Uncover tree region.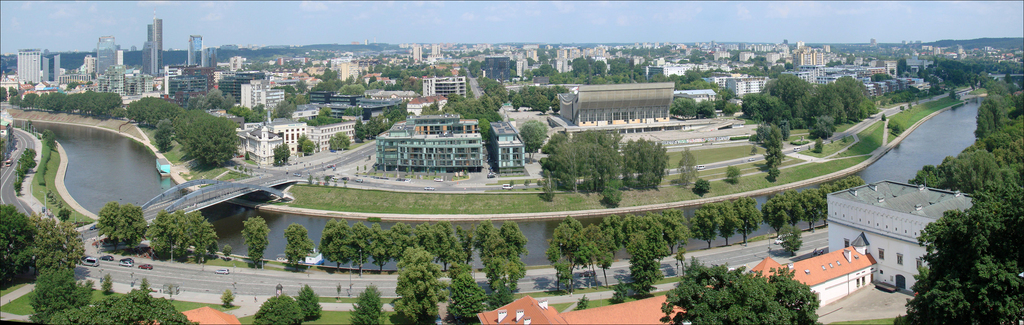
Uncovered: select_region(279, 220, 317, 270).
